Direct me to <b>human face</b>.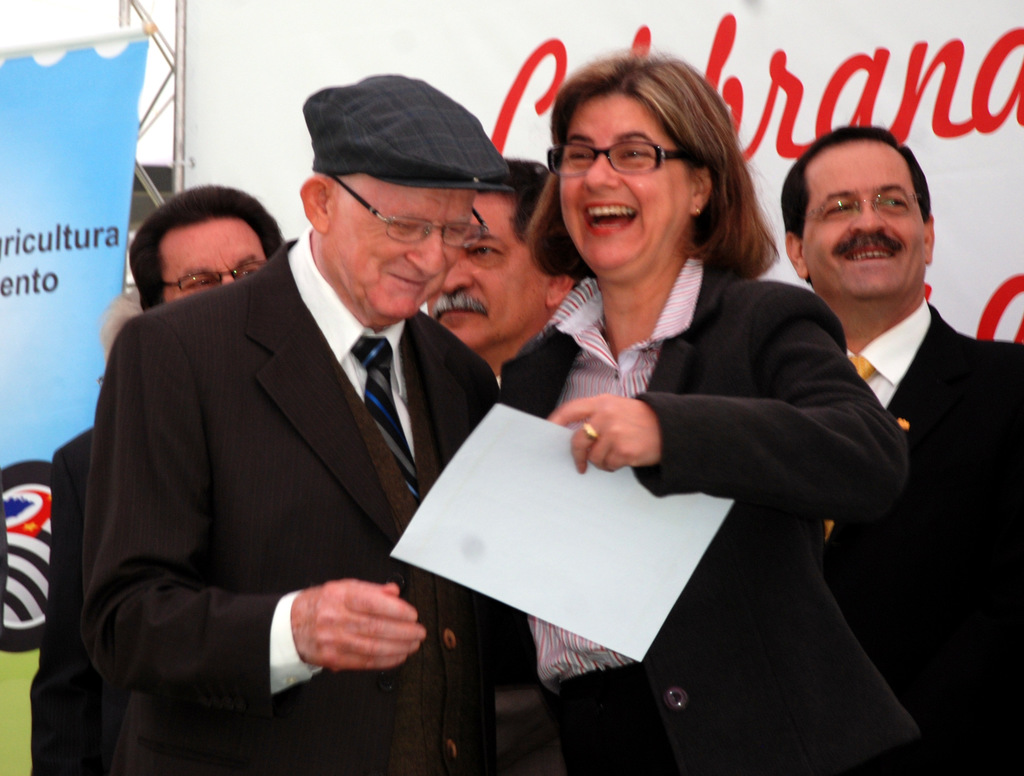
Direction: box=[800, 140, 924, 308].
